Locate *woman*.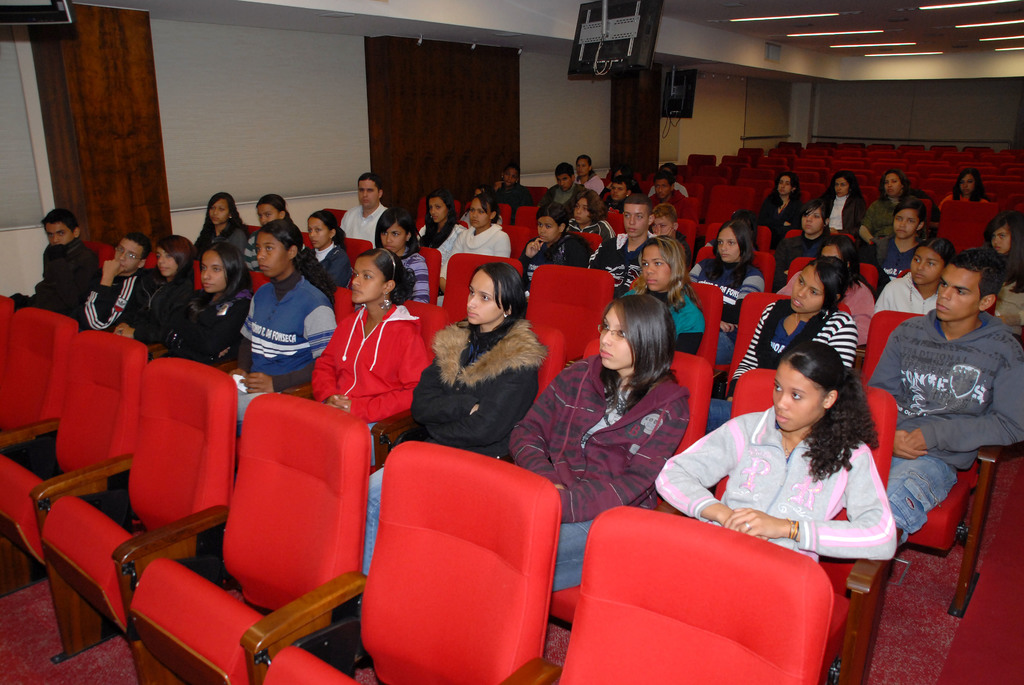
Bounding box: {"left": 103, "top": 236, "right": 193, "bottom": 352}.
